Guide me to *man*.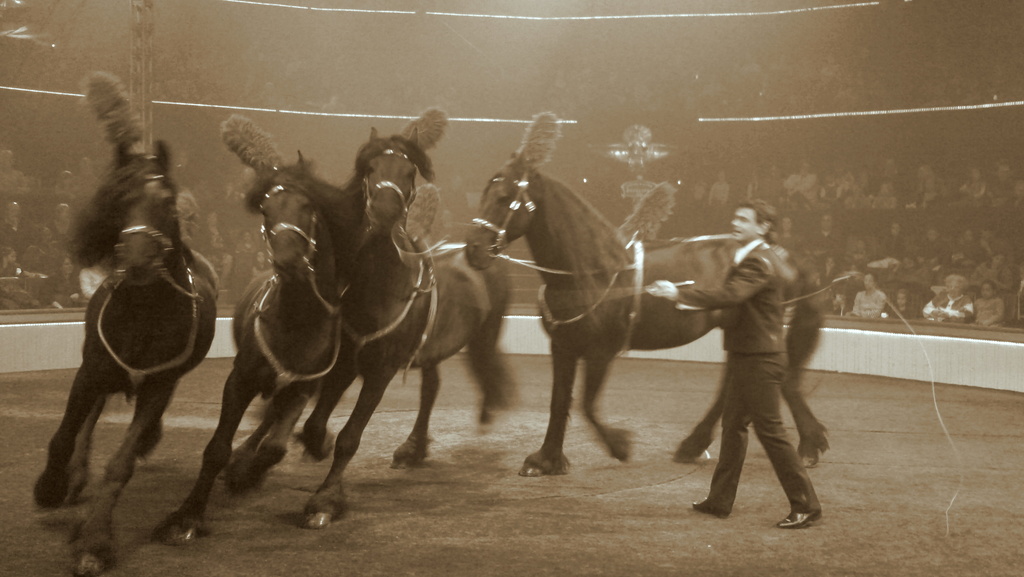
Guidance: {"x1": 0, "y1": 201, "x2": 36, "y2": 259}.
